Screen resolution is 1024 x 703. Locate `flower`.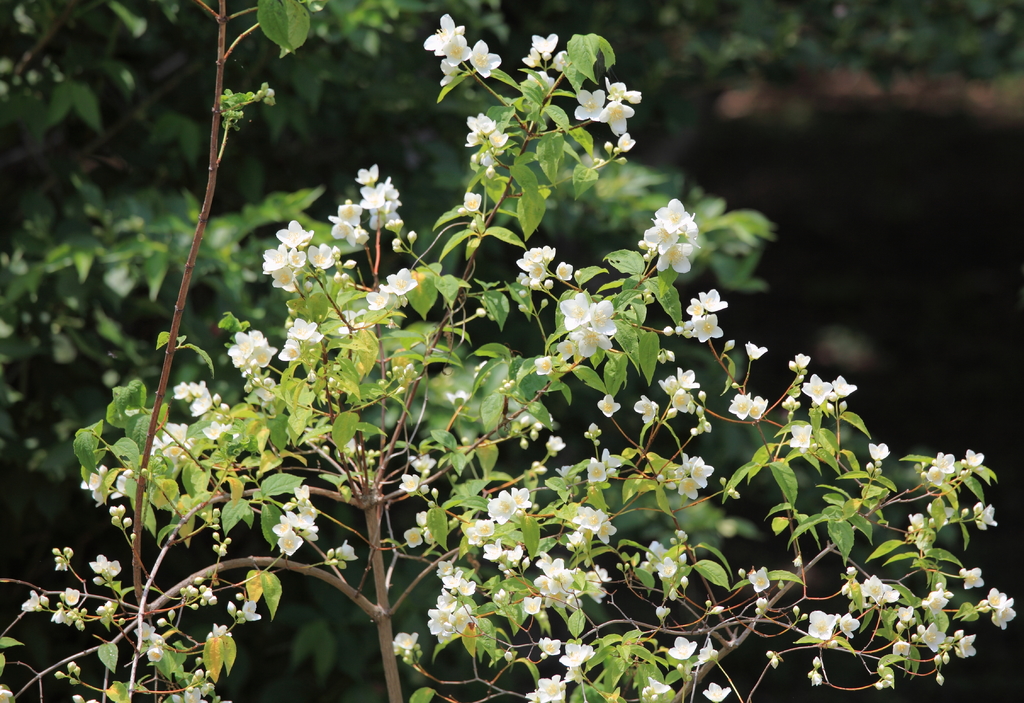
region(865, 440, 892, 458).
